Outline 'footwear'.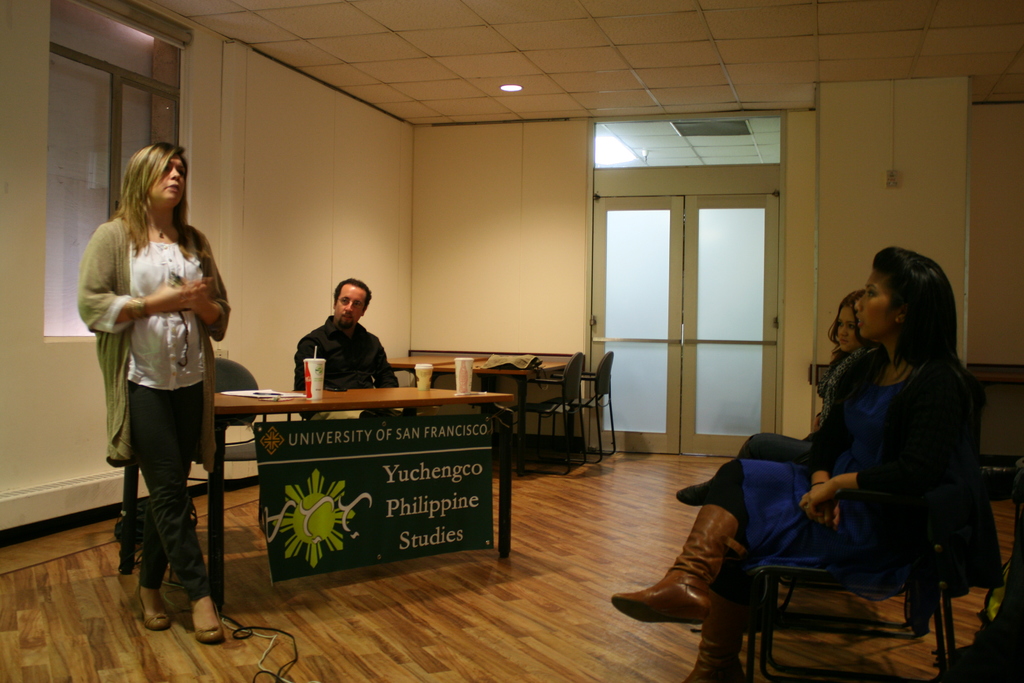
Outline: left=134, top=583, right=168, bottom=633.
